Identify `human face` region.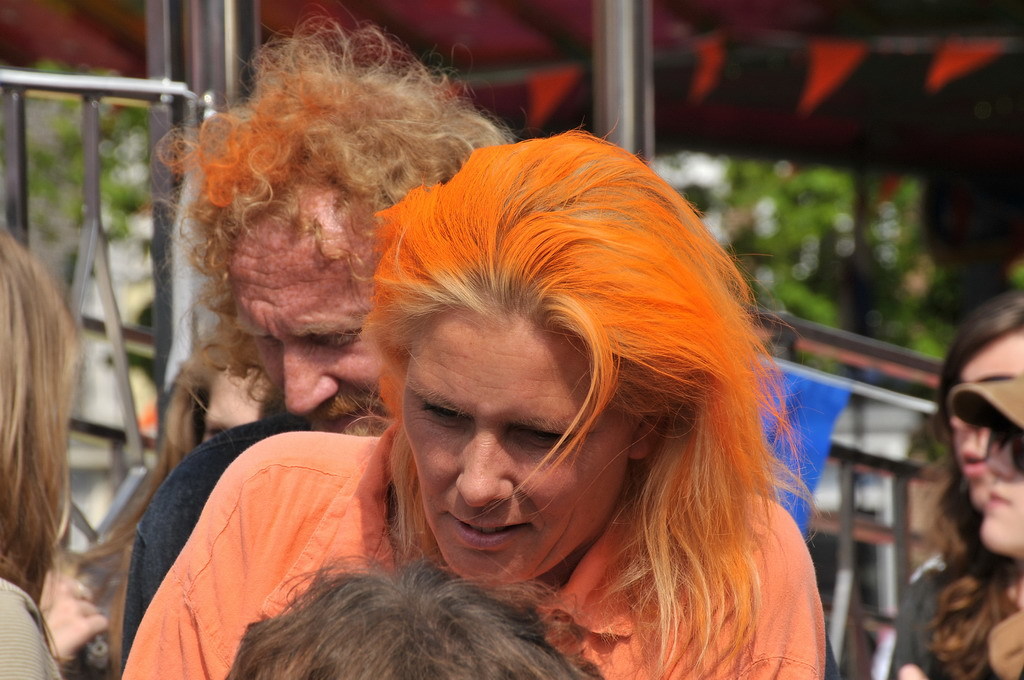
Region: (x1=401, y1=316, x2=636, y2=590).
